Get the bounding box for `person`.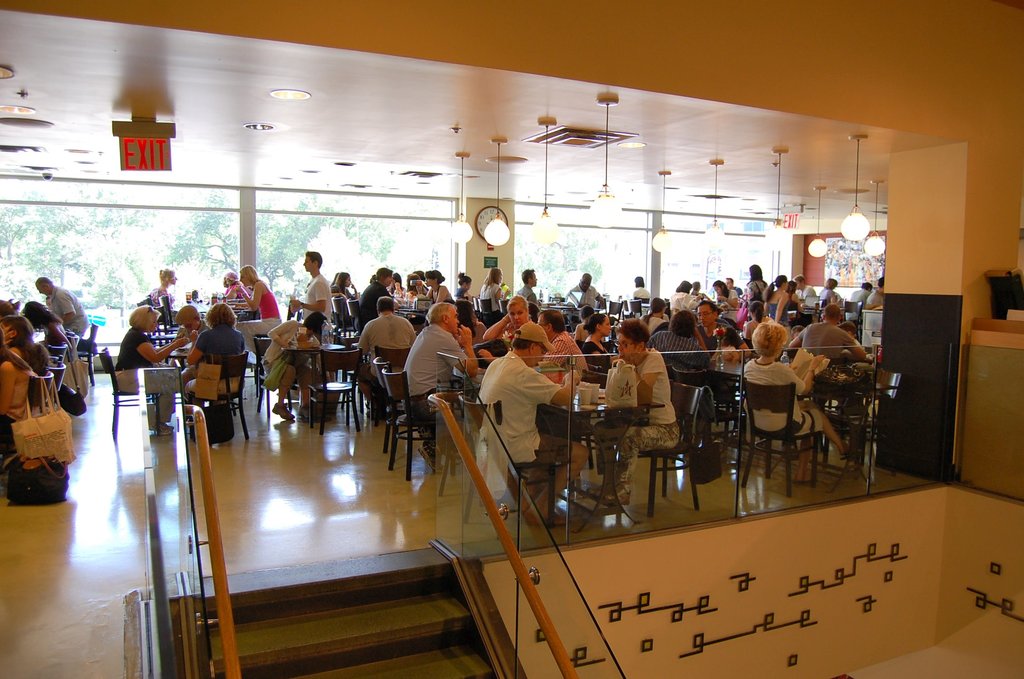
519/270/539/308.
